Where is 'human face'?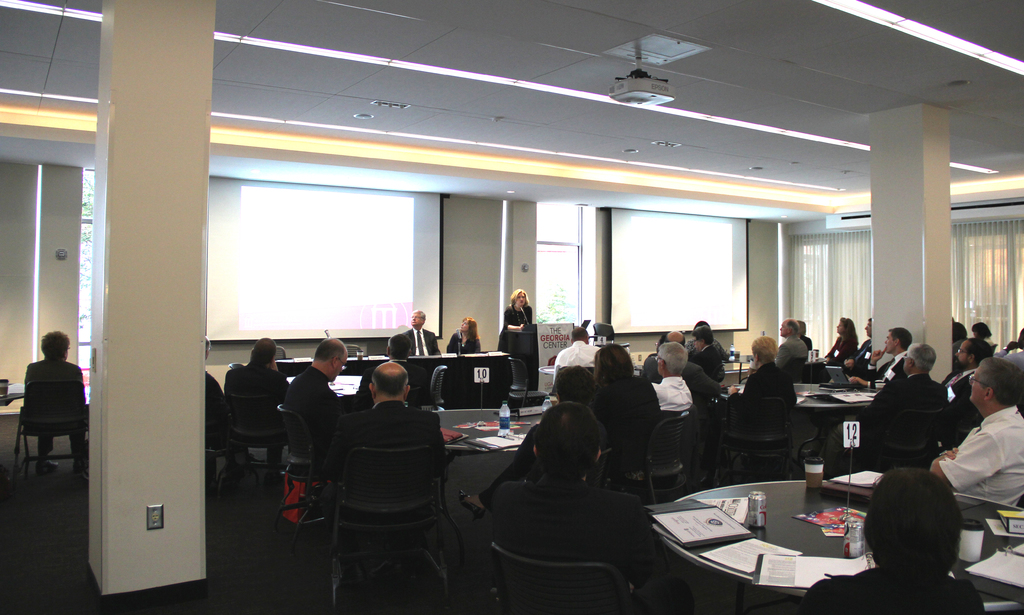
[333, 355, 347, 382].
